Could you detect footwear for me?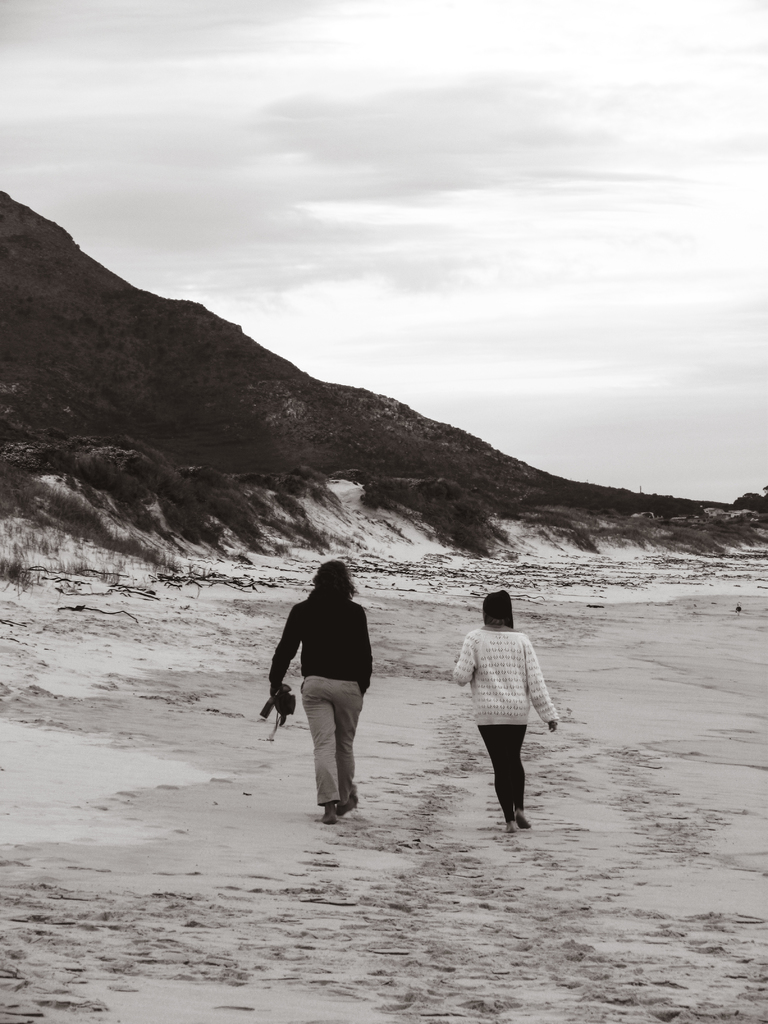
Detection result: rect(503, 819, 517, 833).
